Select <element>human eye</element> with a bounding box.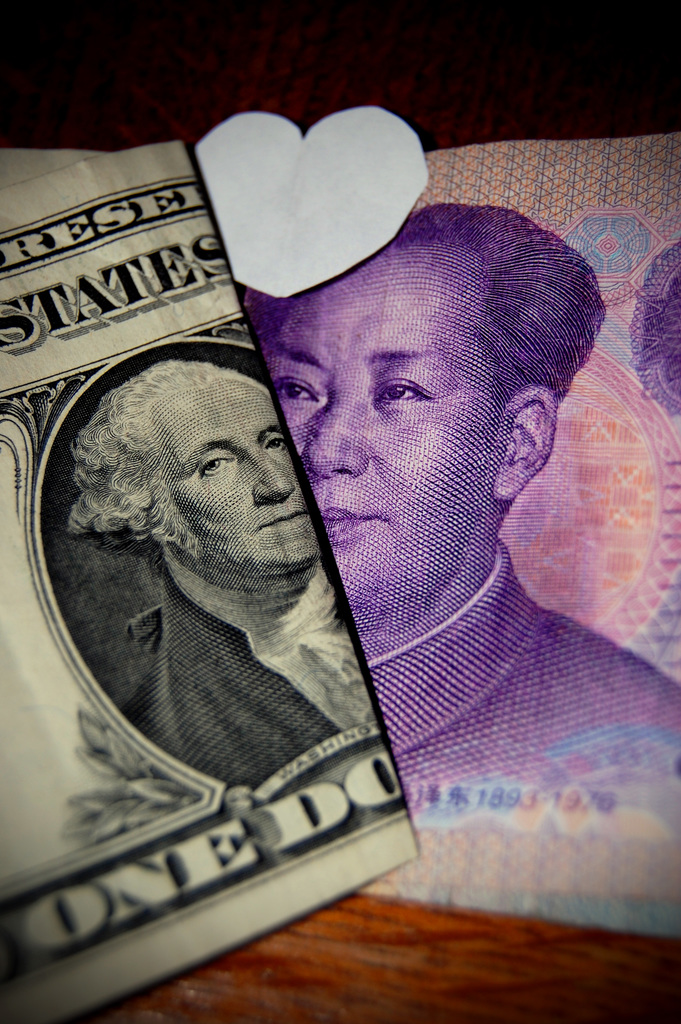
[263,428,285,452].
